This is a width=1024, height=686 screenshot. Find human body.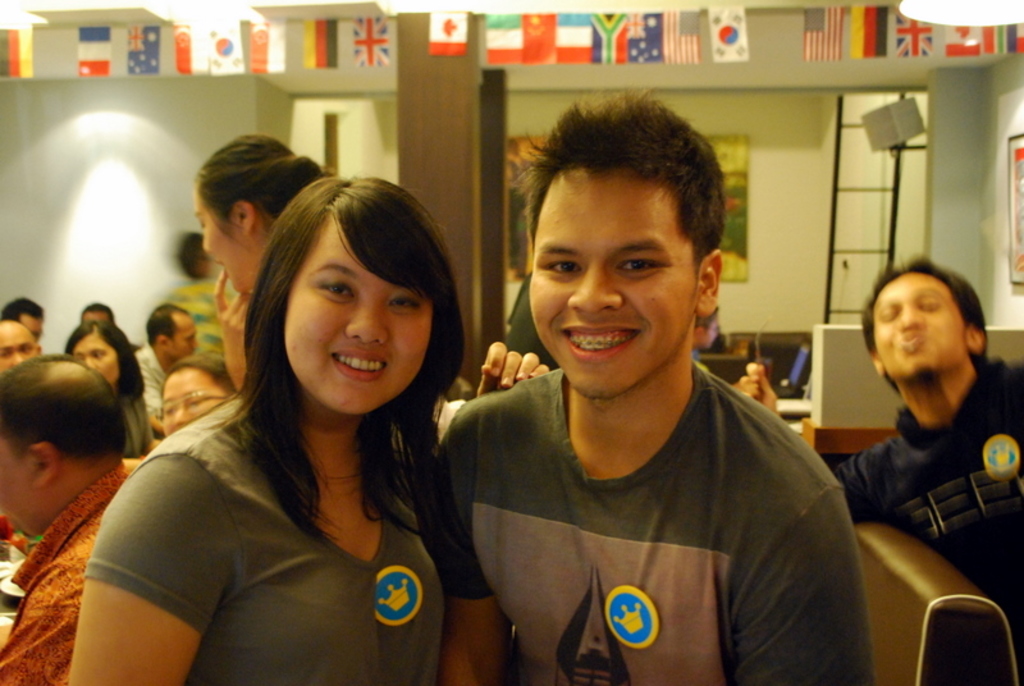
Bounding box: {"x1": 0, "y1": 351, "x2": 155, "y2": 685}.
